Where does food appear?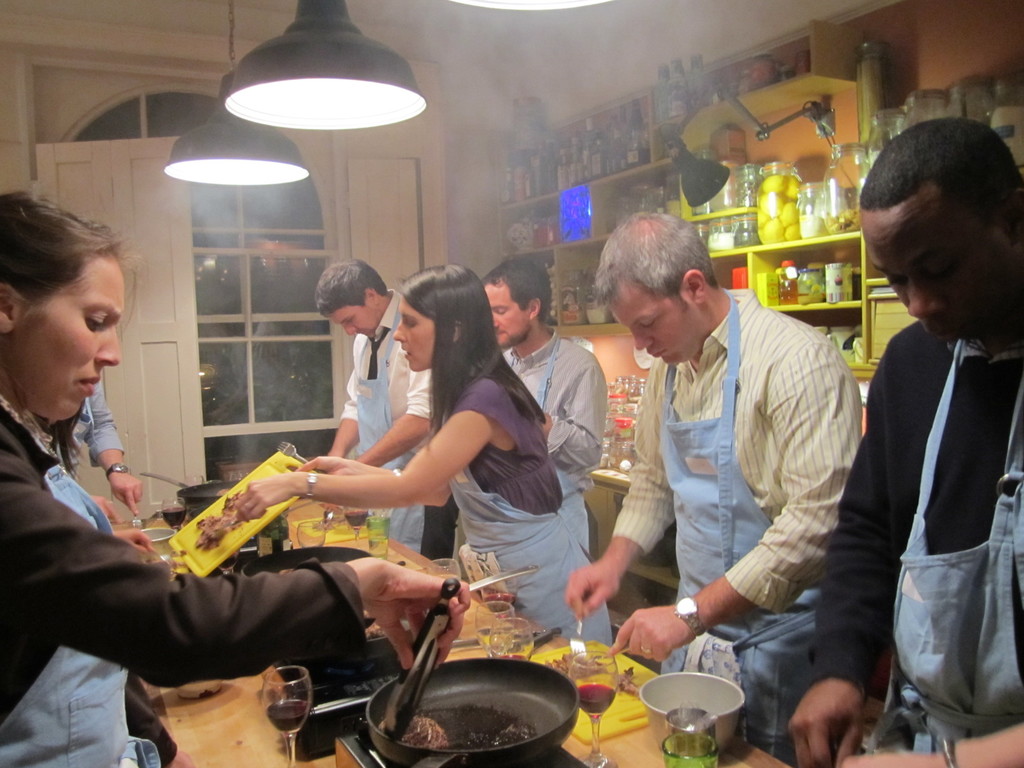
Appears at select_region(796, 212, 826, 239).
